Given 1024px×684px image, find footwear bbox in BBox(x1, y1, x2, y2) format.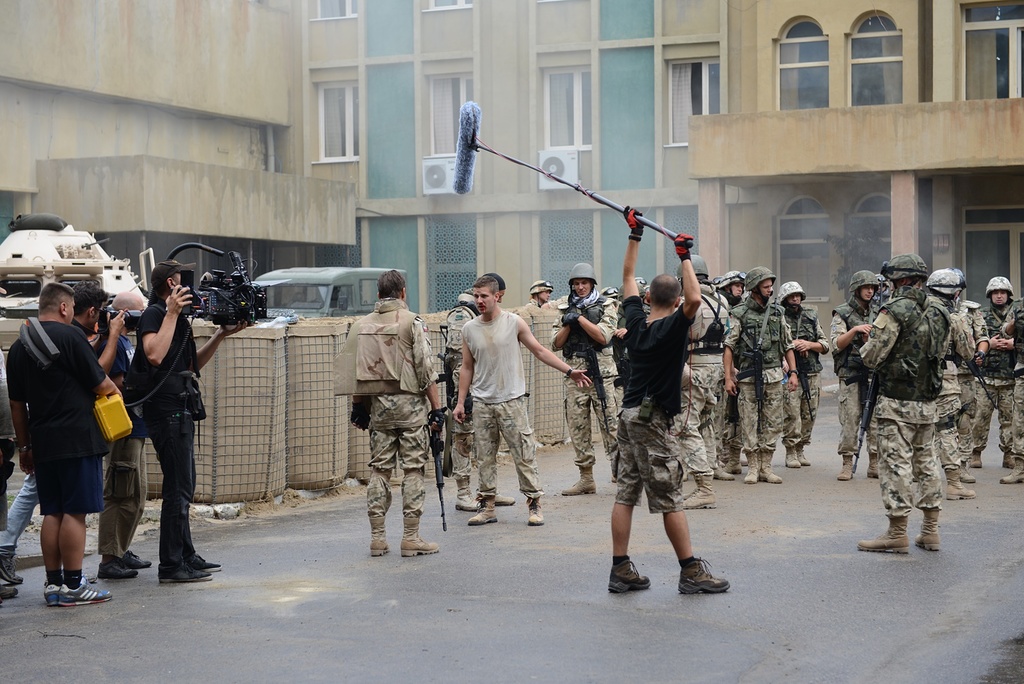
BBox(785, 441, 803, 464).
